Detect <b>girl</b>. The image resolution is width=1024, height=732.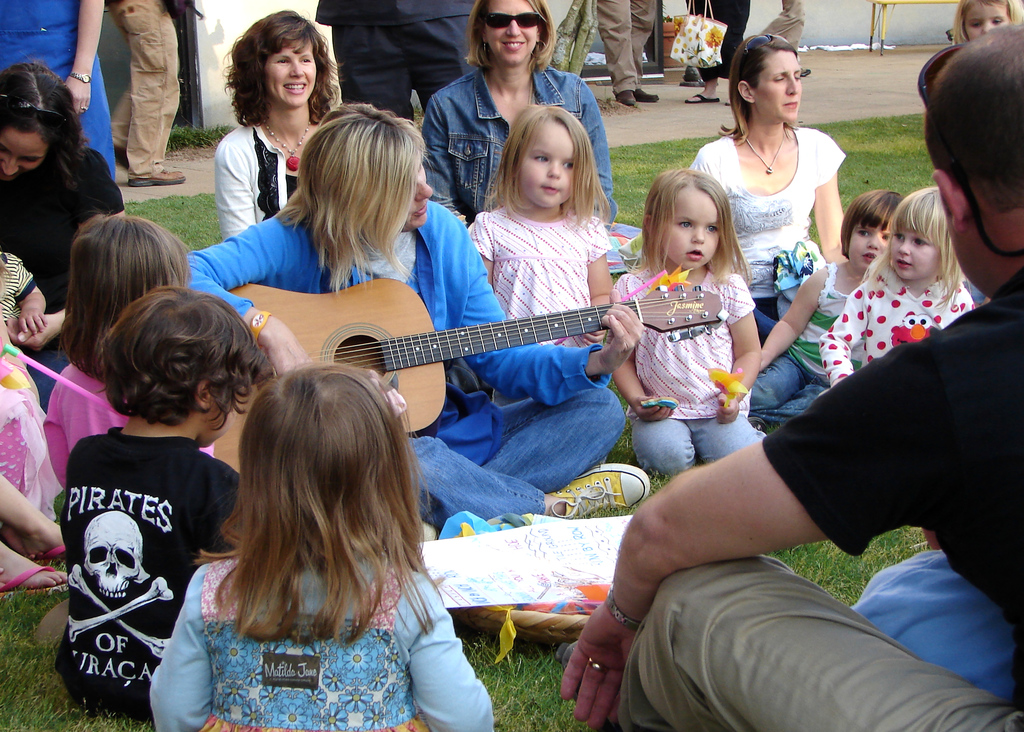
(x1=954, y1=0, x2=1023, y2=49).
